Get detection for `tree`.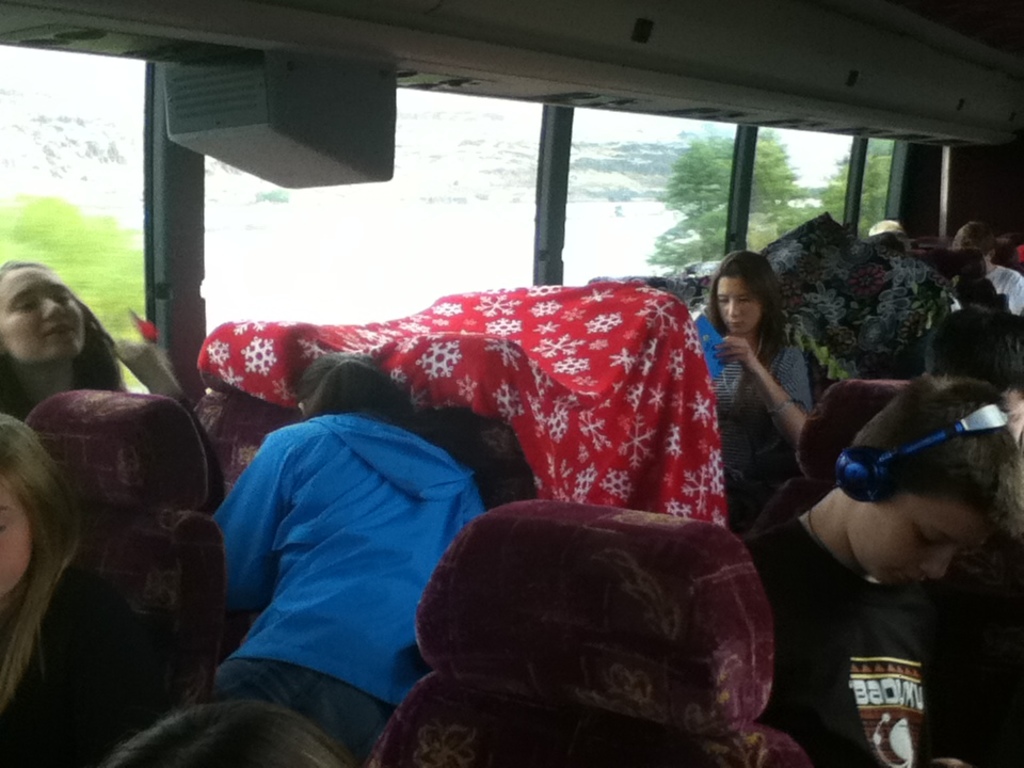
Detection: box=[22, 194, 250, 385].
